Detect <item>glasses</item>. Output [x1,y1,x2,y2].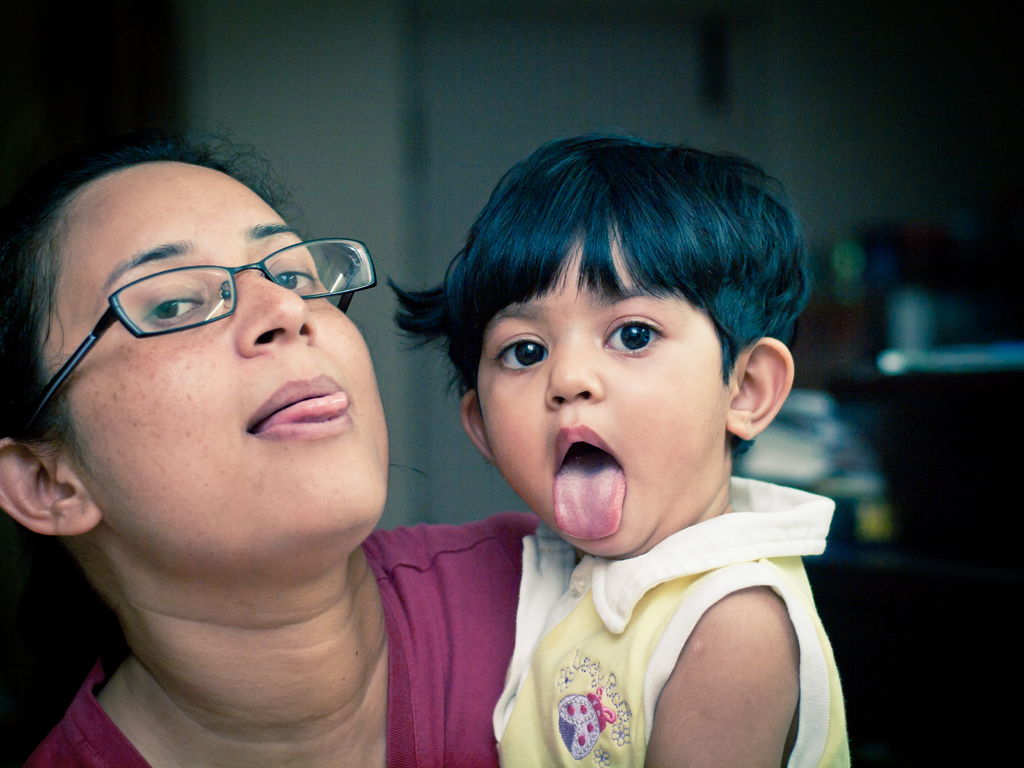
[49,238,371,355].
